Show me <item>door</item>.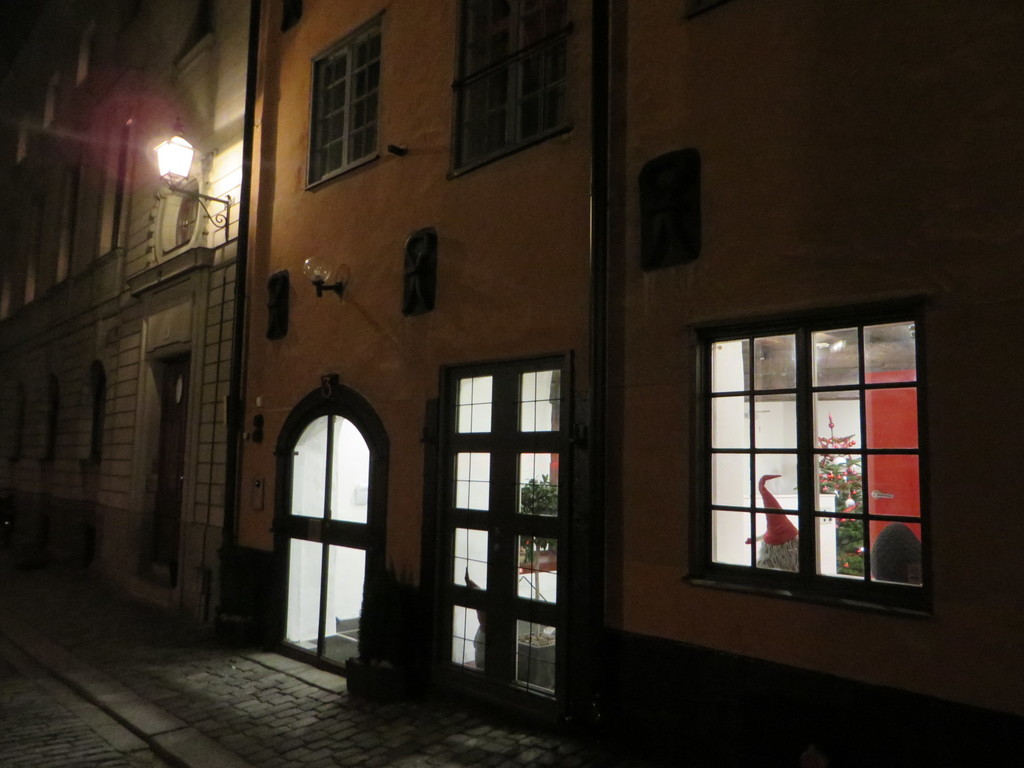
<item>door</item> is here: BBox(430, 352, 573, 732).
